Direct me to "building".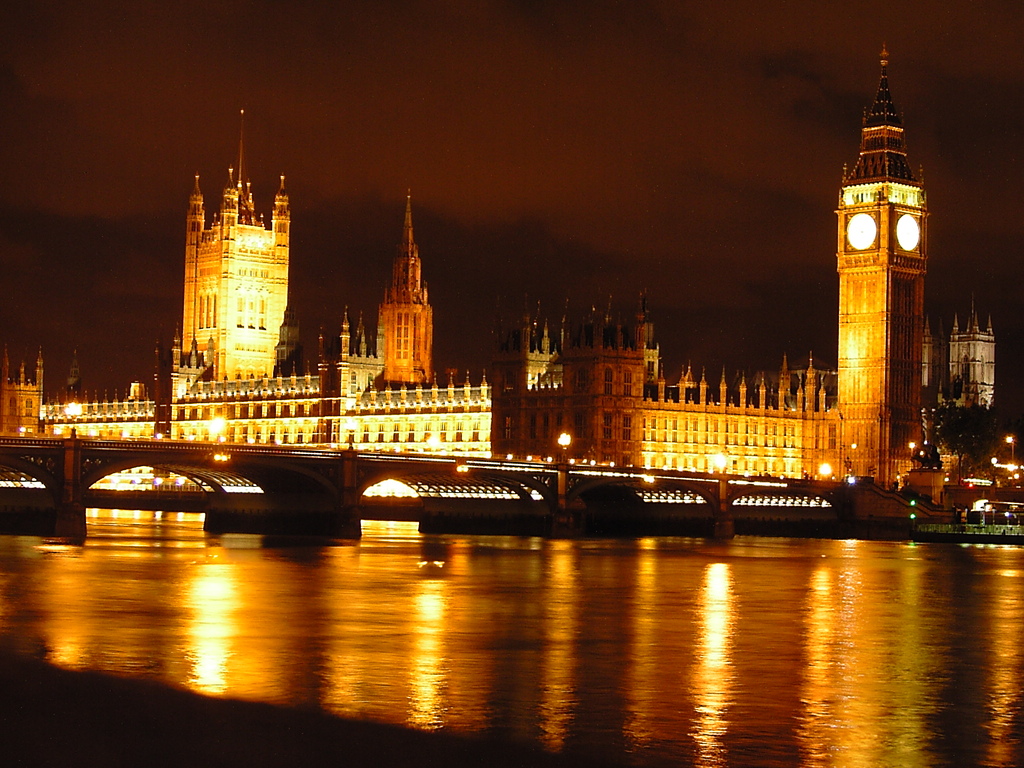
Direction: select_region(173, 109, 293, 381).
